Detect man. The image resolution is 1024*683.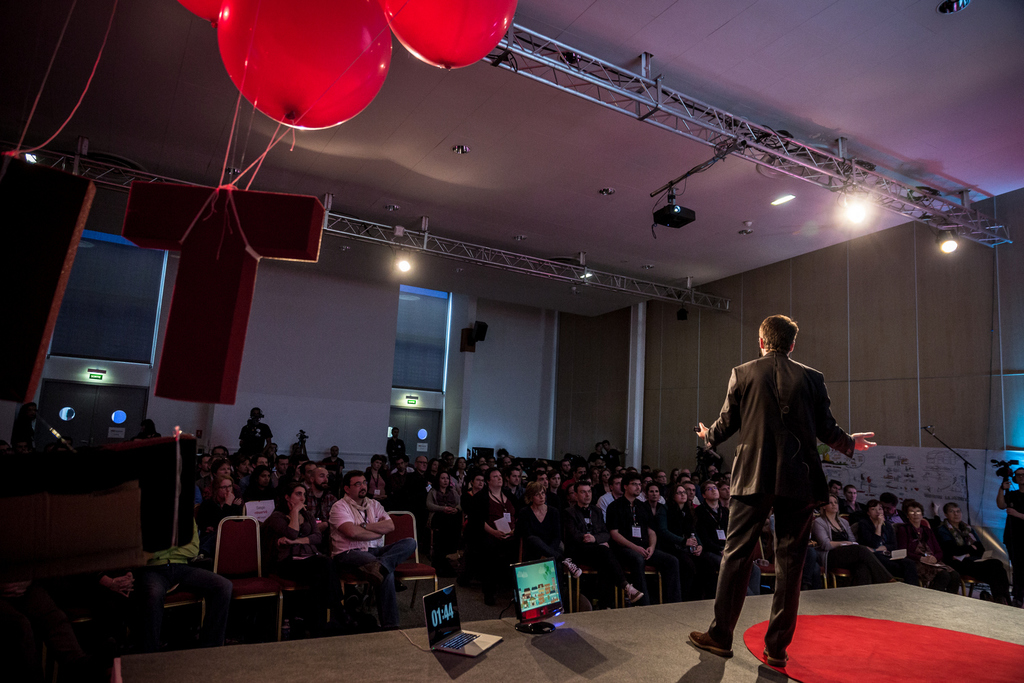
{"left": 829, "top": 479, "right": 843, "bottom": 498}.
